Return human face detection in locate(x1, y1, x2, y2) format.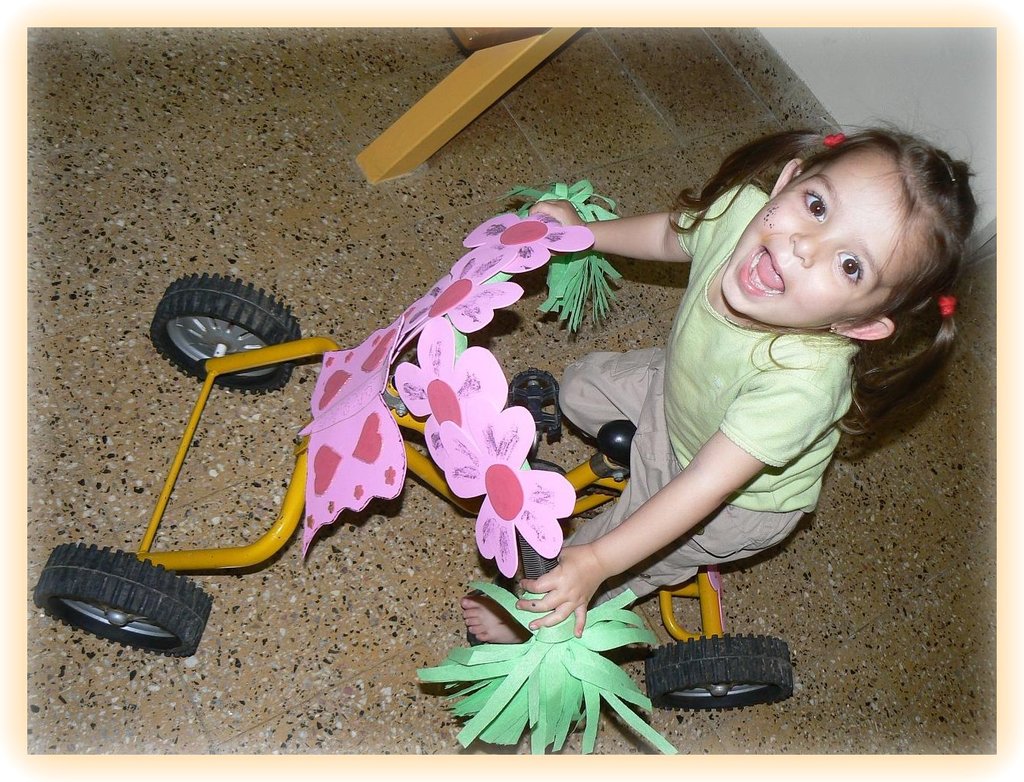
locate(718, 143, 921, 336).
